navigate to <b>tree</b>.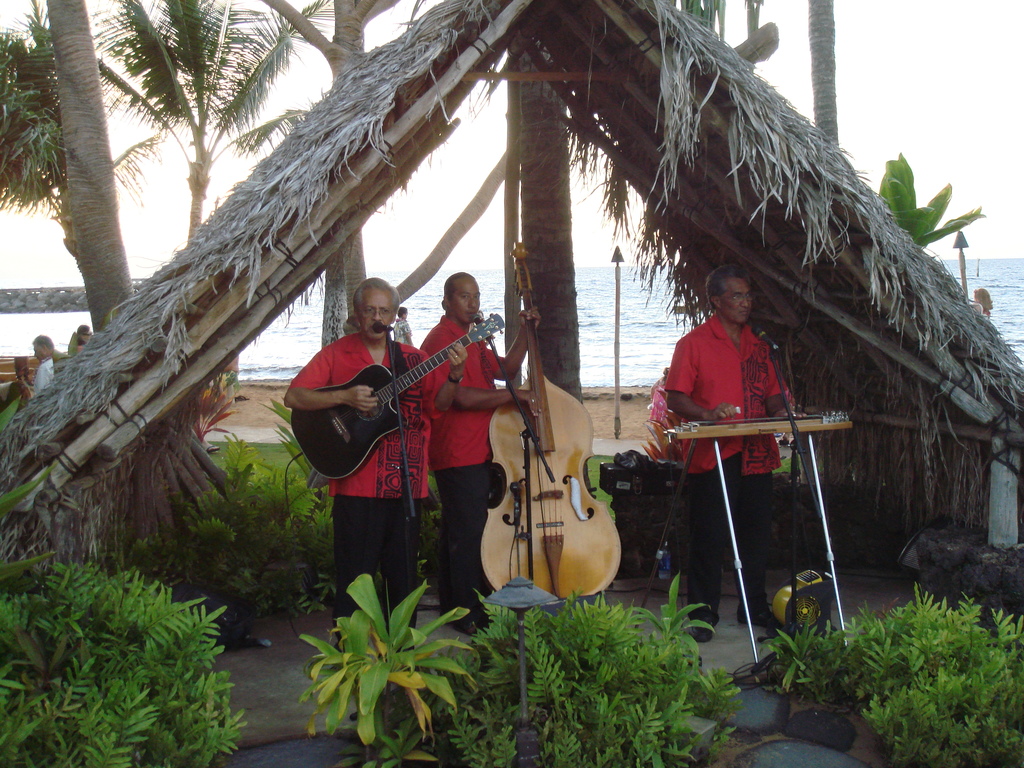
Navigation target: [872, 152, 990, 248].
